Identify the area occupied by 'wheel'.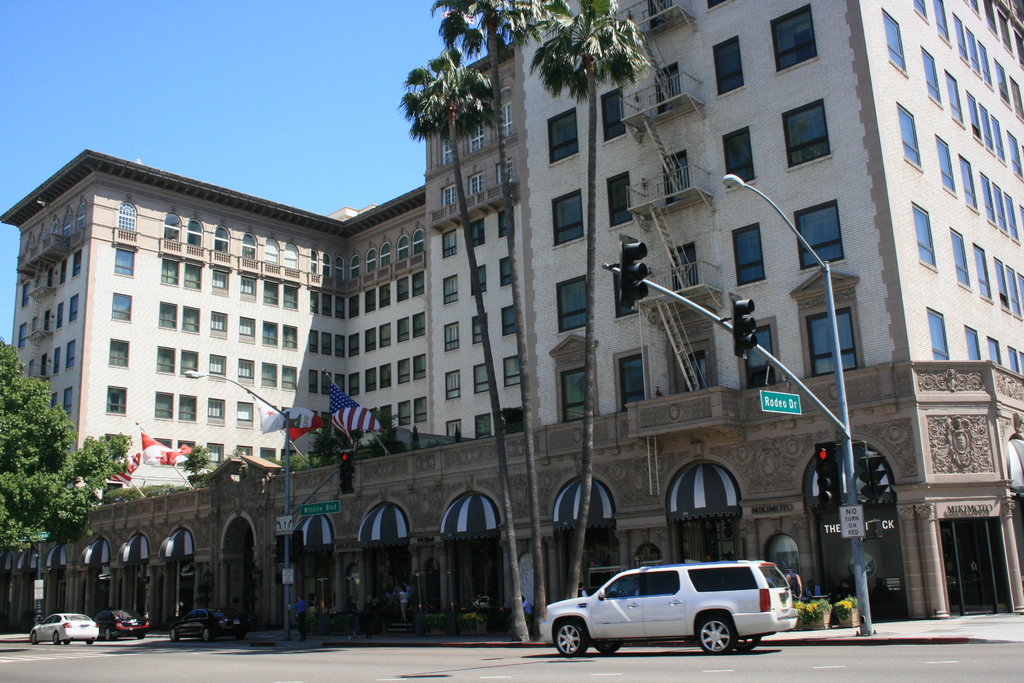
Area: x1=550 y1=620 x2=589 y2=657.
